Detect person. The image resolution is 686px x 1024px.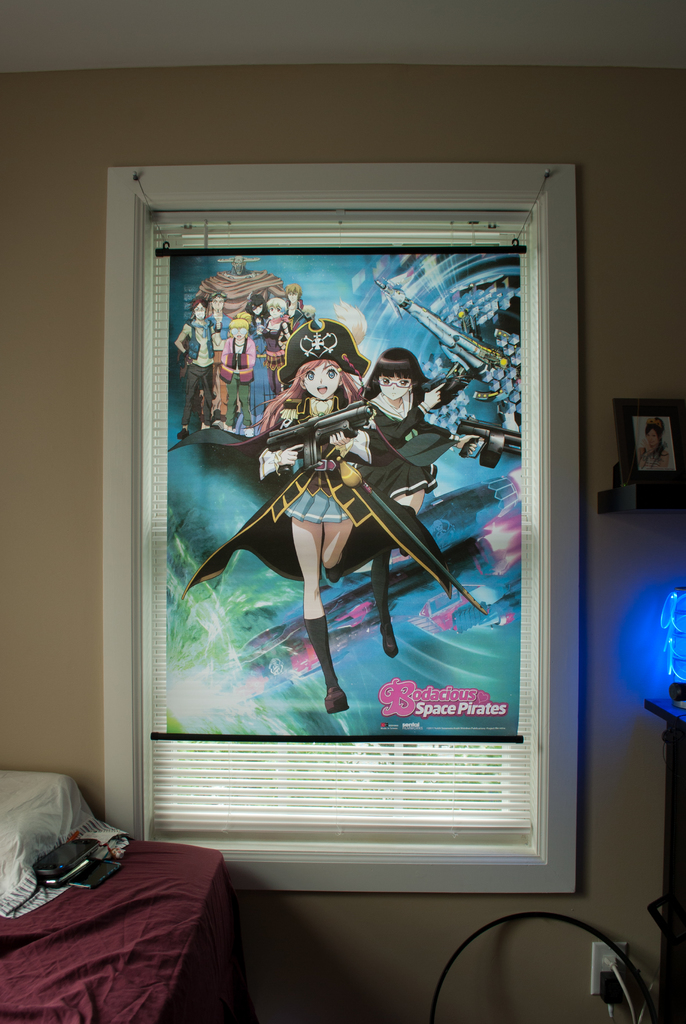
x1=641 y1=416 x2=669 y2=467.
